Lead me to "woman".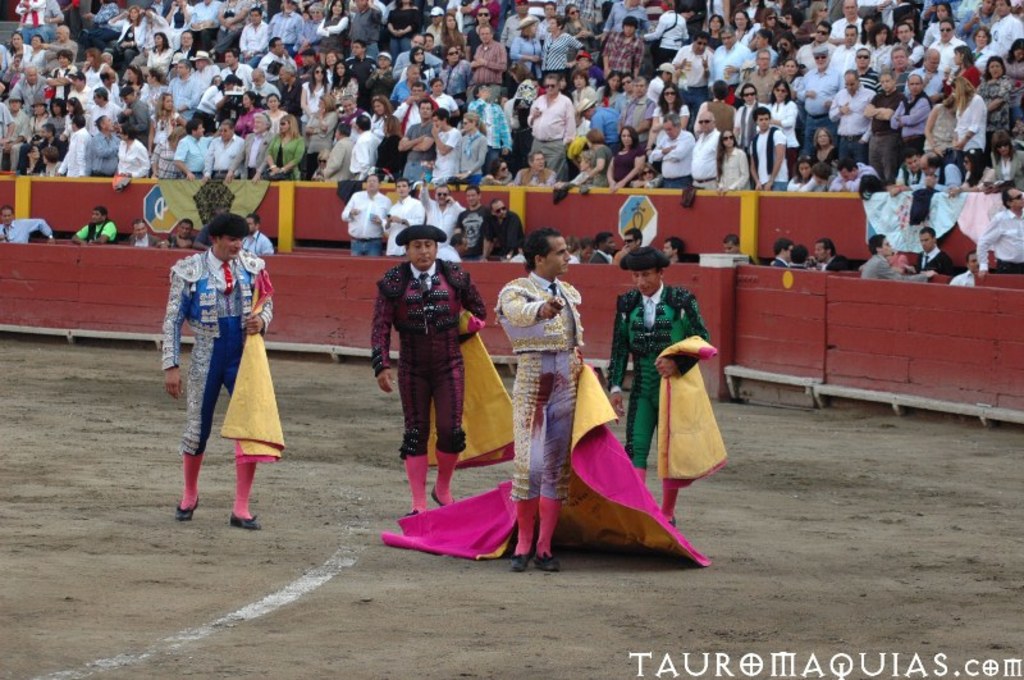
Lead to (x1=332, y1=60, x2=358, y2=111).
